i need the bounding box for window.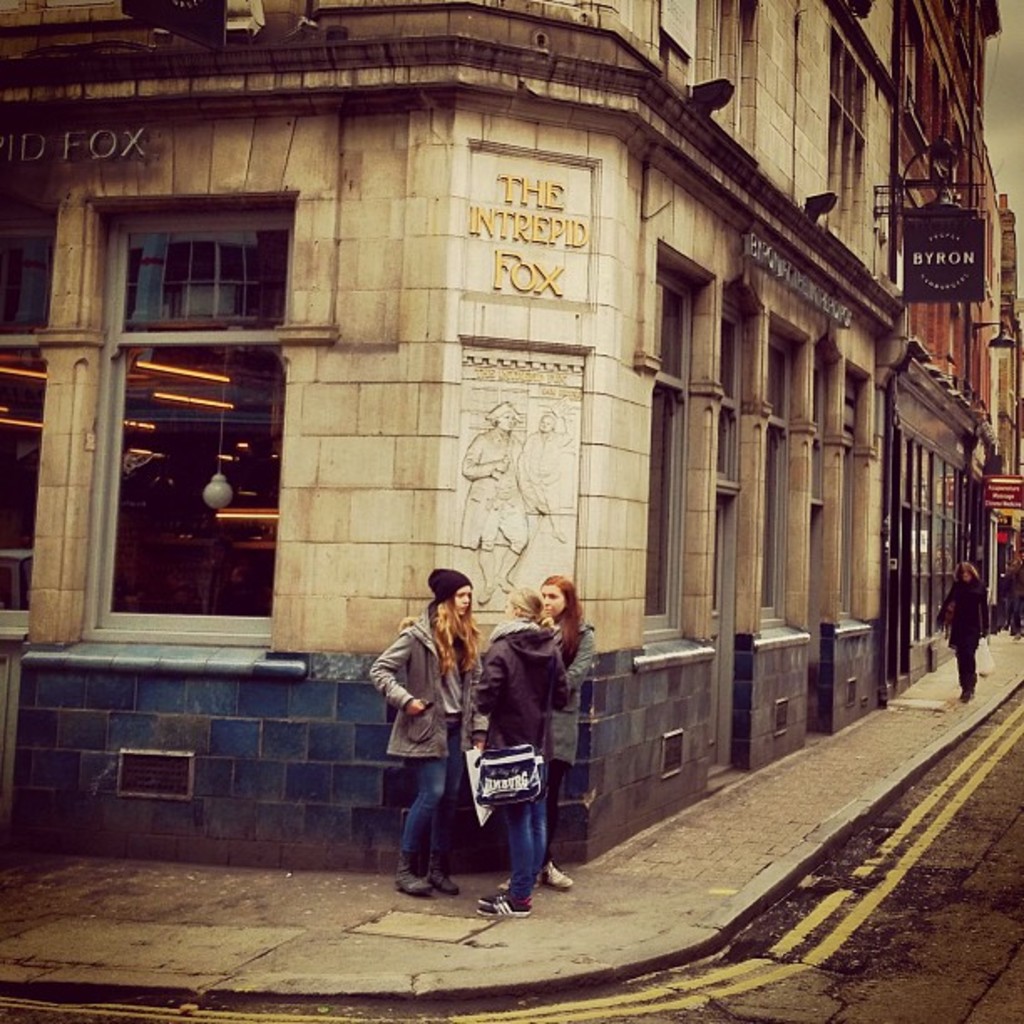
Here it is: select_region(803, 361, 818, 602).
